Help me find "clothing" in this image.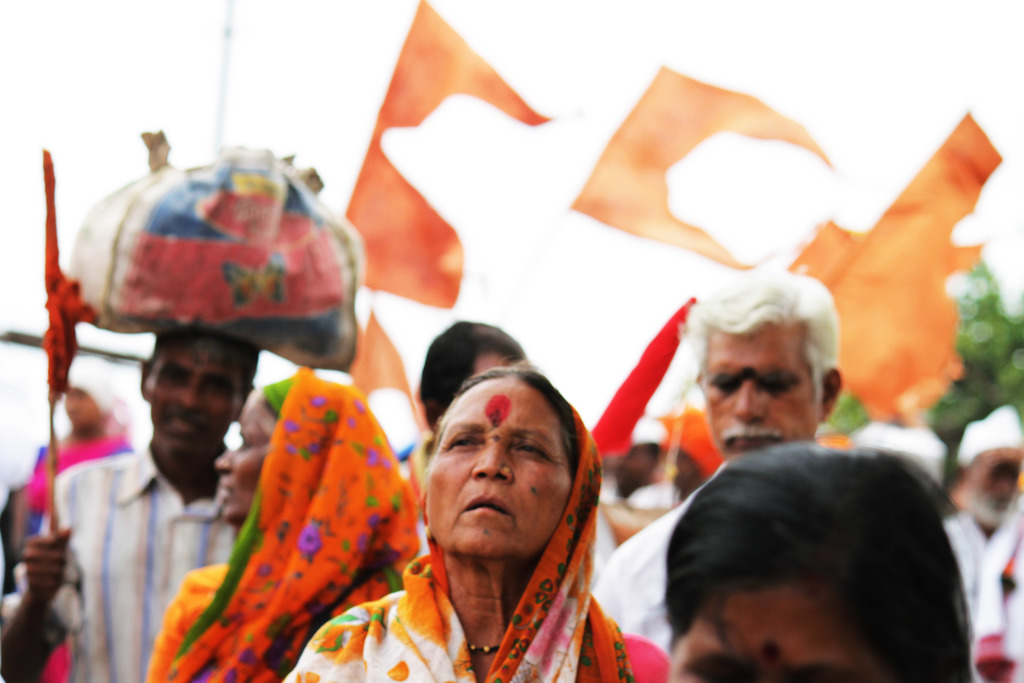
Found it: Rect(20, 425, 131, 551).
